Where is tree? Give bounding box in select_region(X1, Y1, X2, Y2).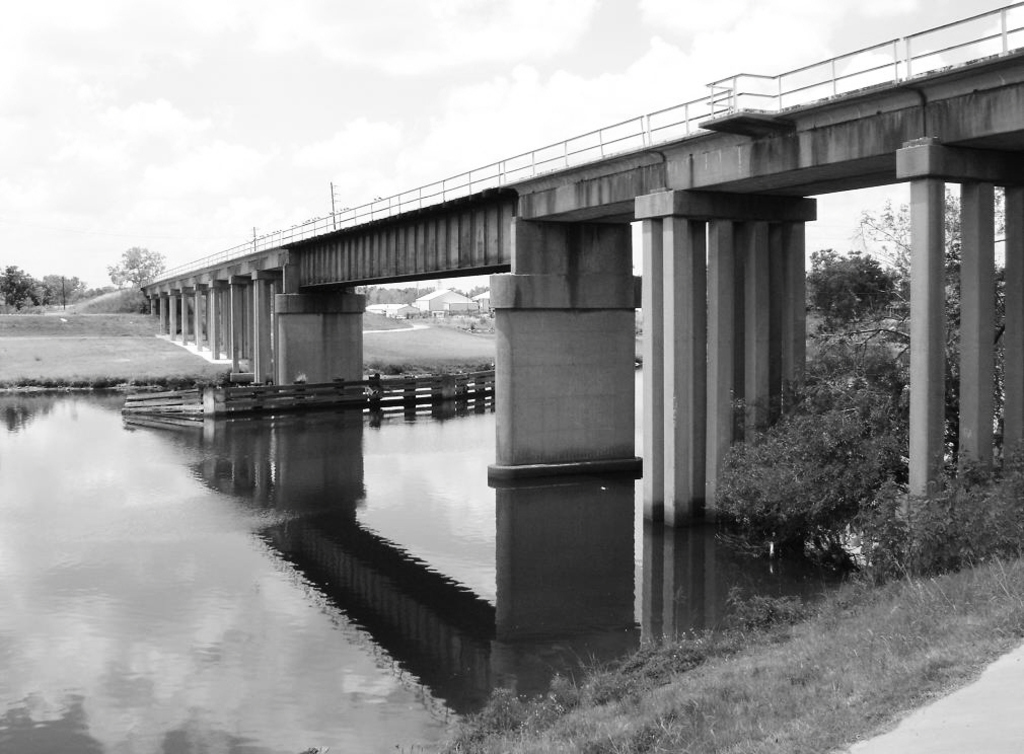
select_region(705, 390, 926, 539).
